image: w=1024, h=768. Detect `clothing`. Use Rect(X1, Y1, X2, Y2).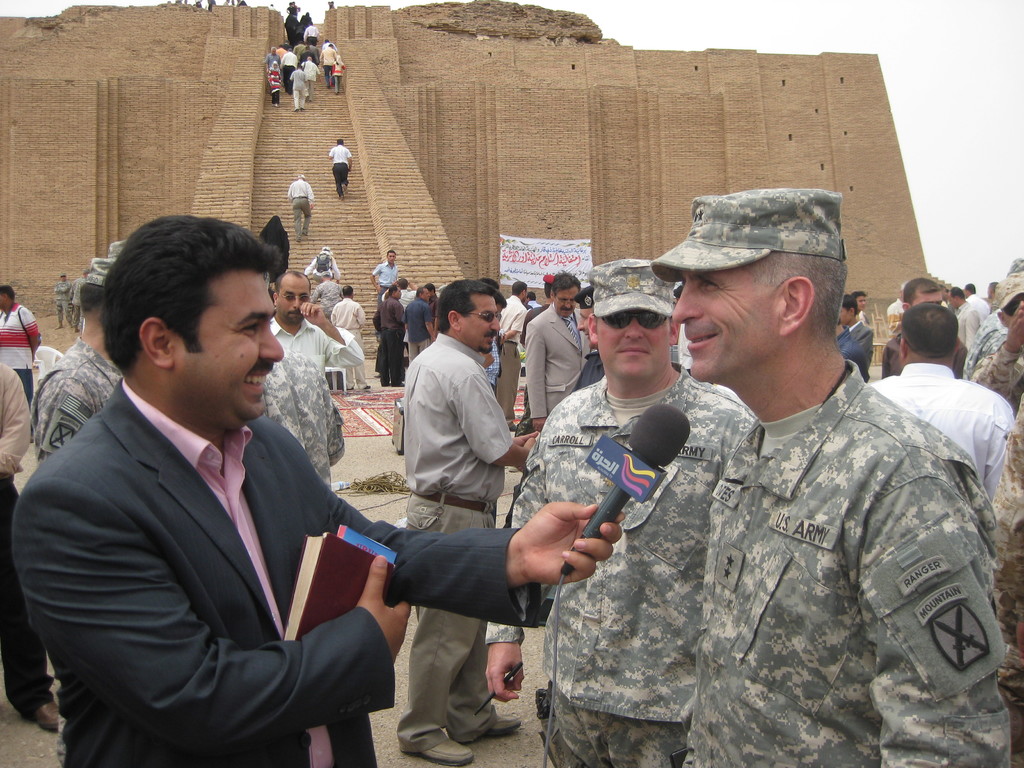
Rect(327, 146, 353, 196).
